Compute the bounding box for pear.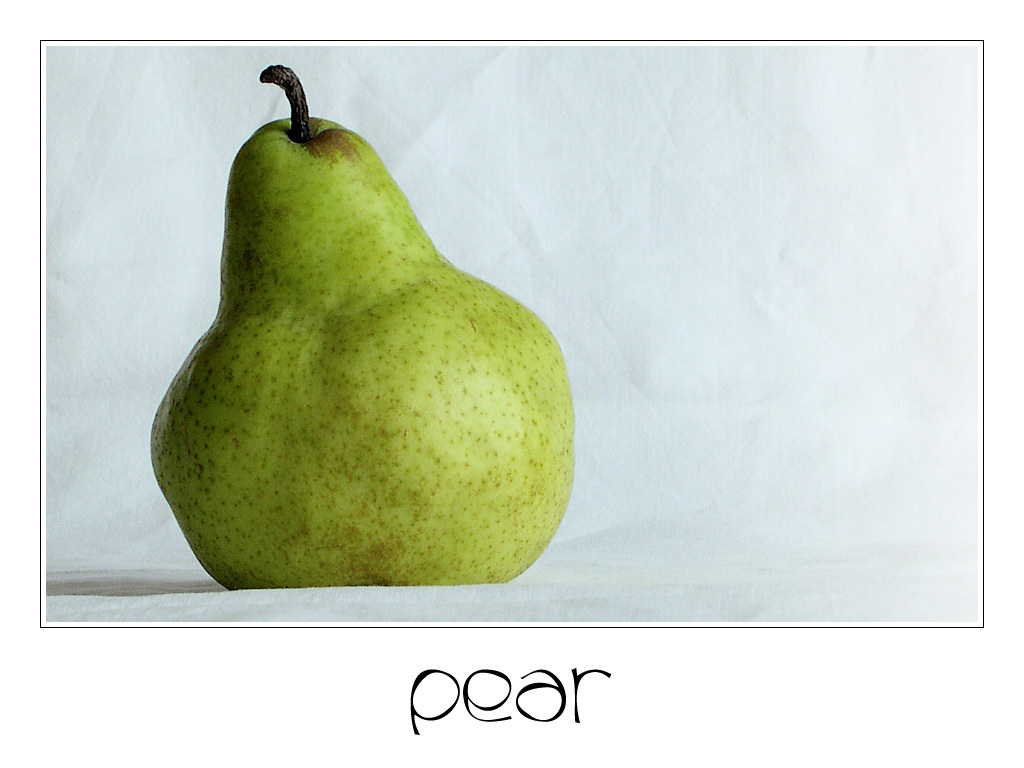
{"x1": 151, "y1": 112, "x2": 573, "y2": 590}.
